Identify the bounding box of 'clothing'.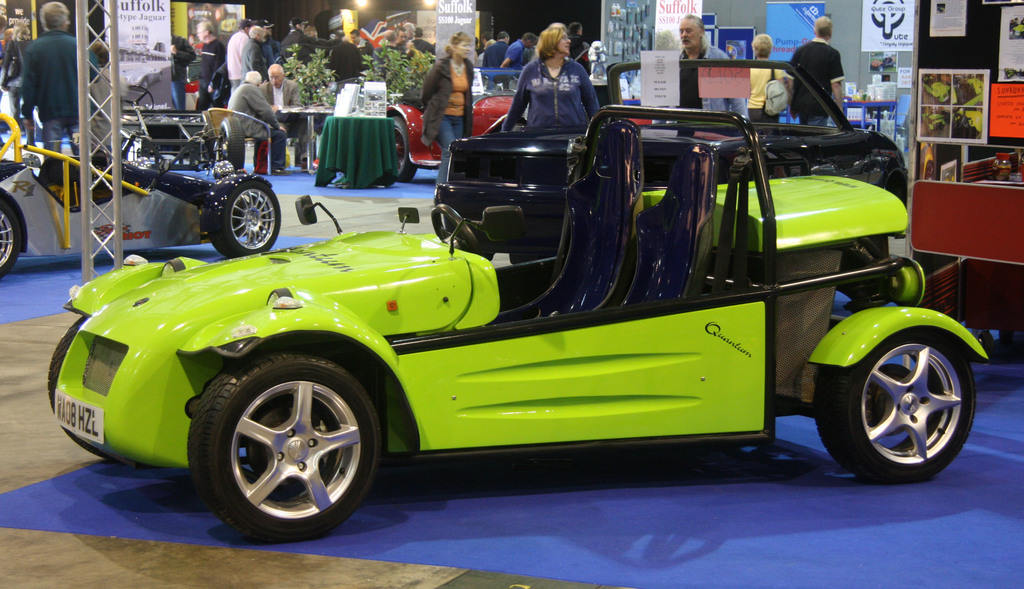
left=751, top=54, right=780, bottom=113.
